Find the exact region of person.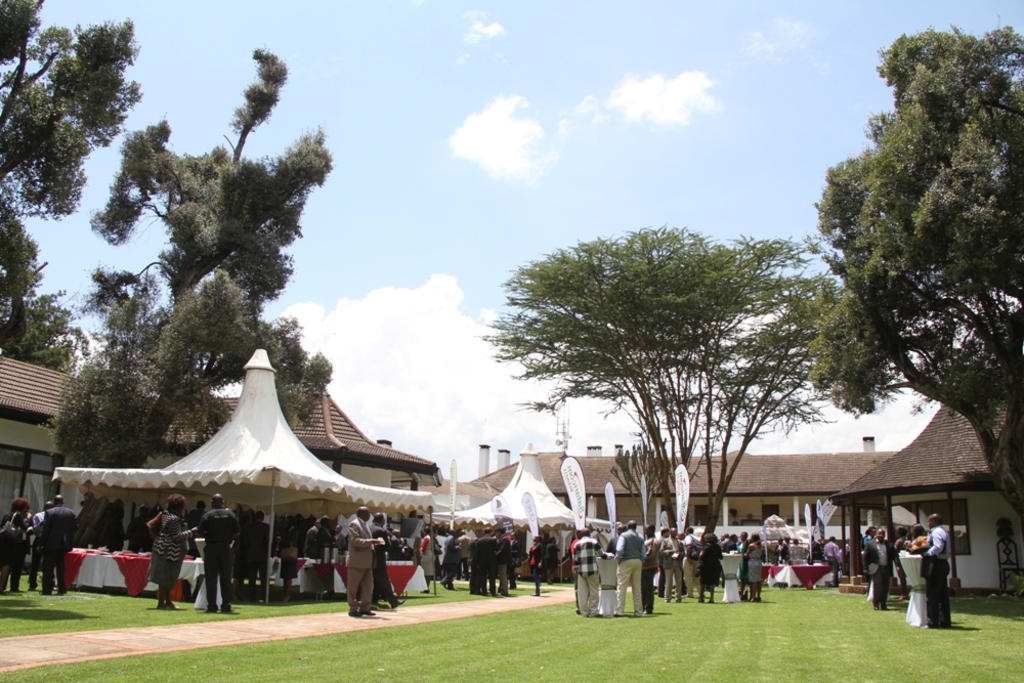
Exact region: [x1=370, y1=518, x2=406, y2=611].
